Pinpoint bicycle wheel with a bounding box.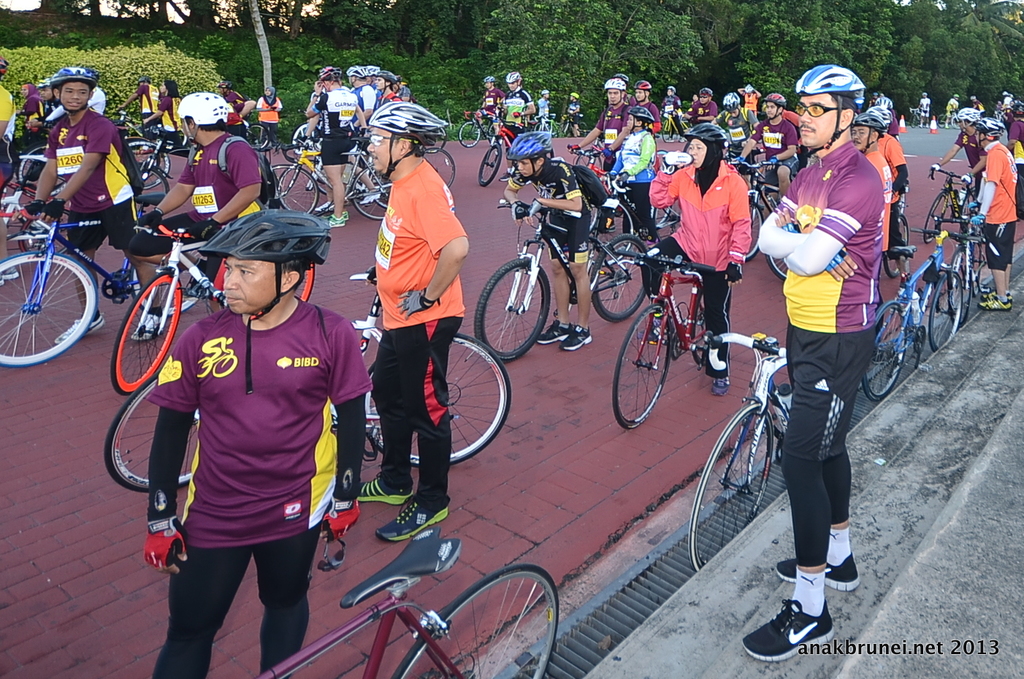
x1=364 y1=329 x2=513 y2=466.
